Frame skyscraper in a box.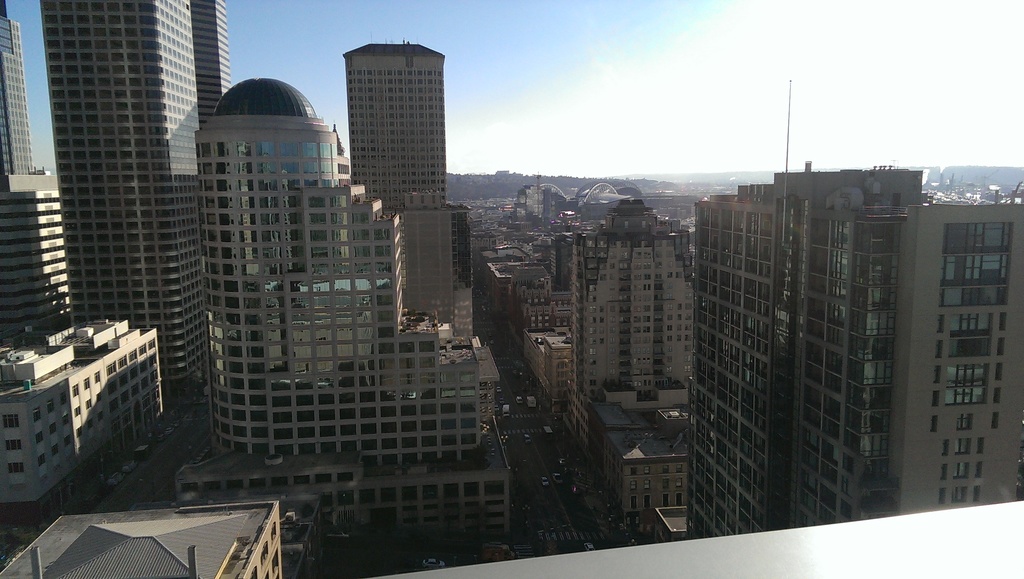
rect(557, 192, 692, 398).
